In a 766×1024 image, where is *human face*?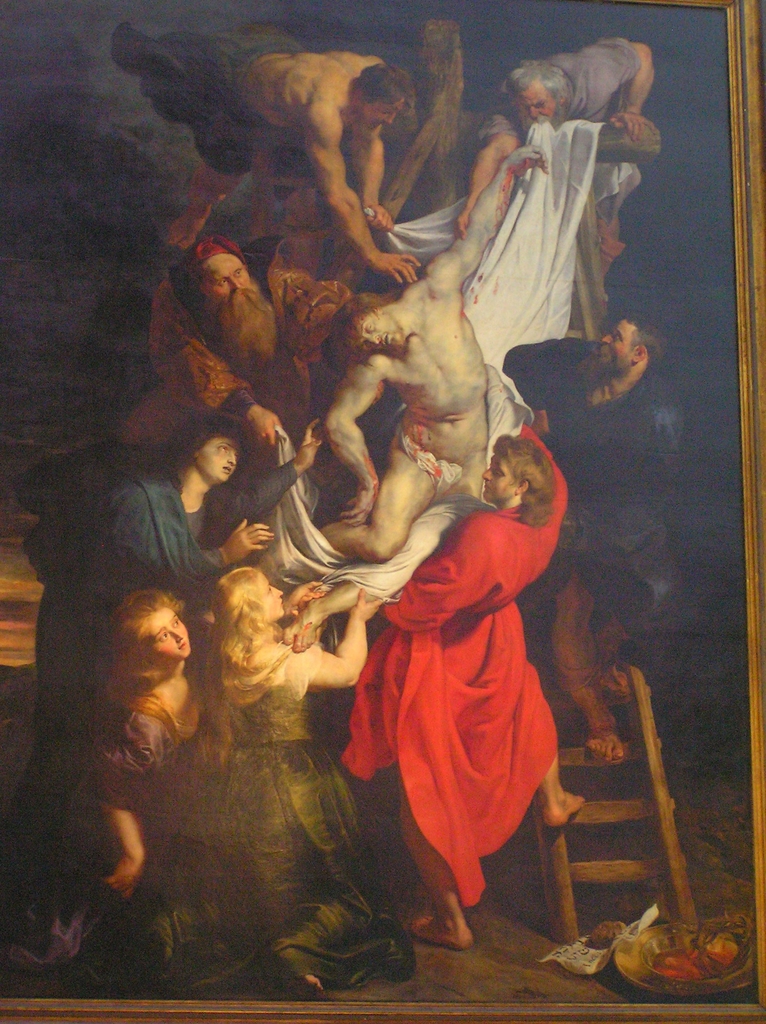
BBox(484, 460, 520, 500).
